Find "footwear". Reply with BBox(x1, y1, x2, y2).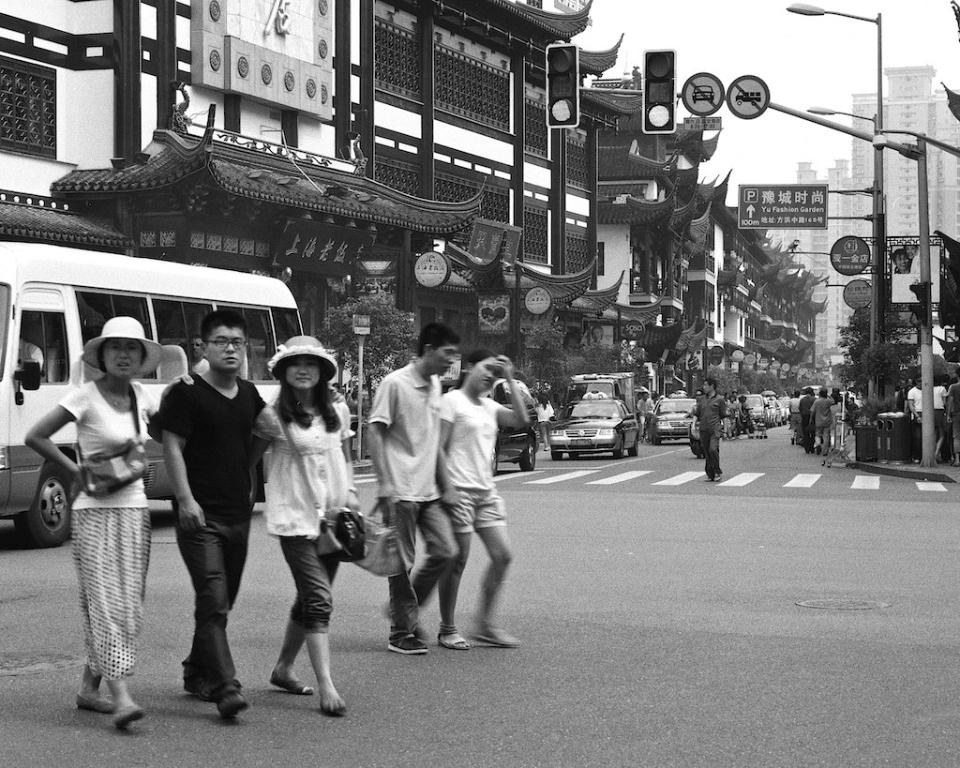
BBox(441, 615, 469, 647).
